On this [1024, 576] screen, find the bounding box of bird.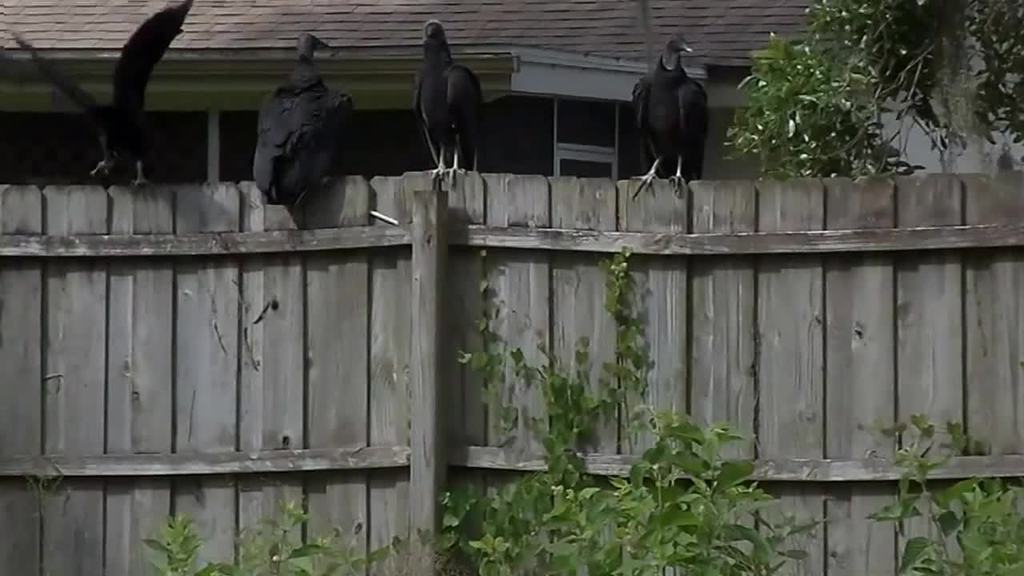
Bounding box: [left=249, top=23, right=357, bottom=212].
